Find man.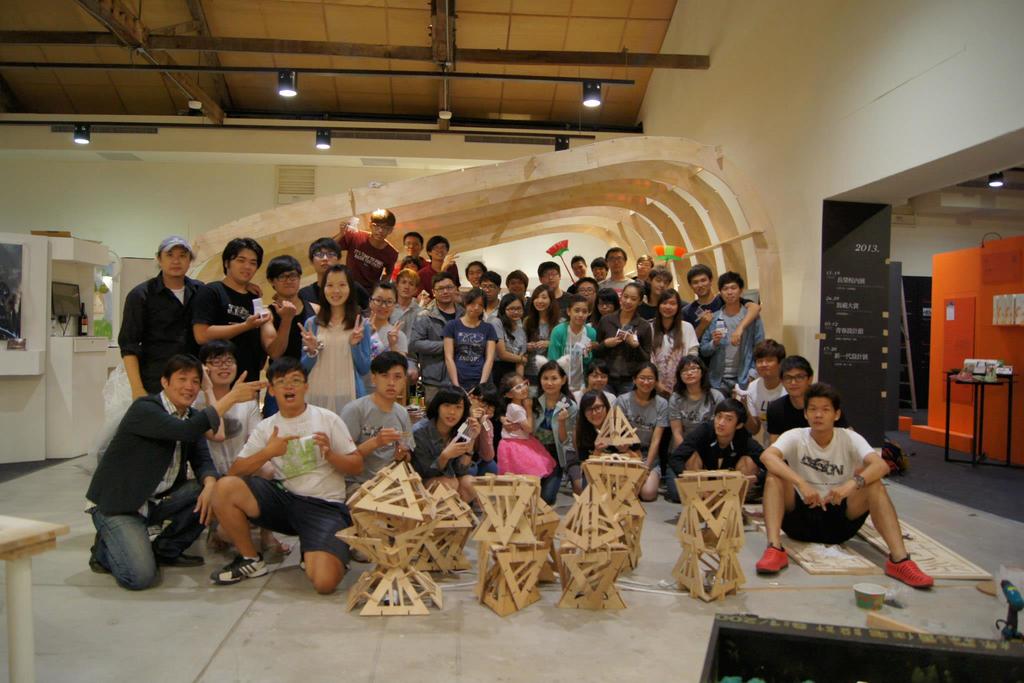
<region>504, 268, 532, 305</region>.
